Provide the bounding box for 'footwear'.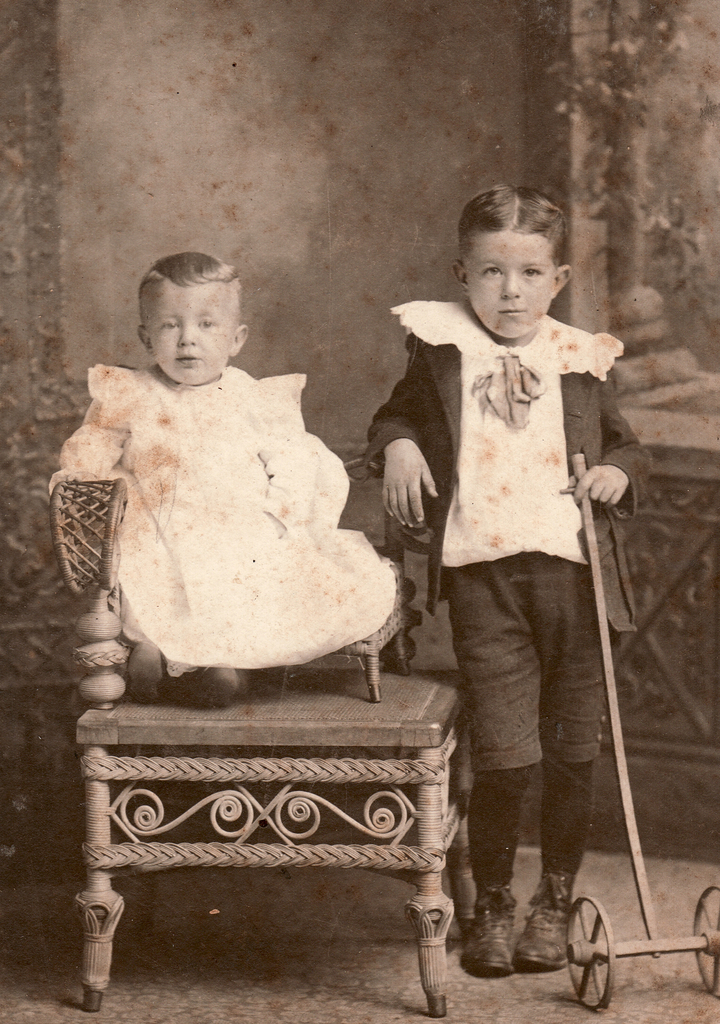
[518,879,570,966].
